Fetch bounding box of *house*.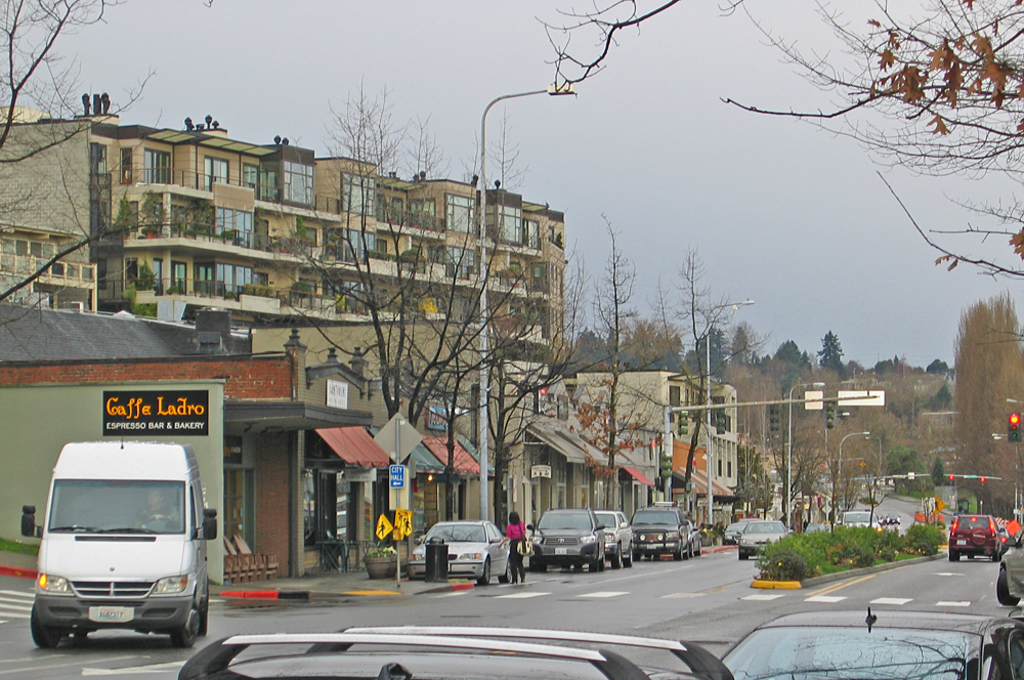
Bbox: bbox(0, 69, 611, 326).
